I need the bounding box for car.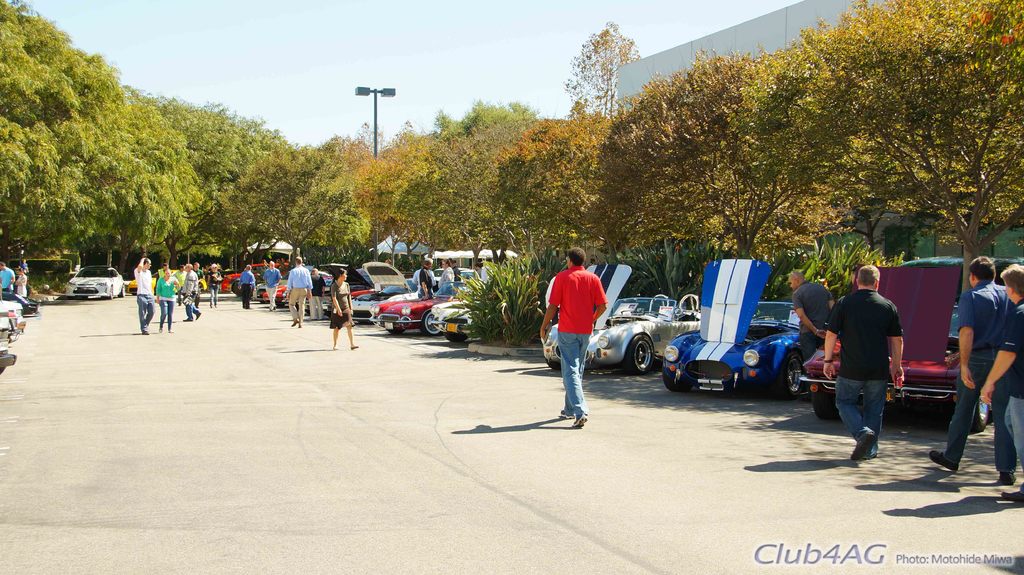
Here it is: 543:290:708:371.
